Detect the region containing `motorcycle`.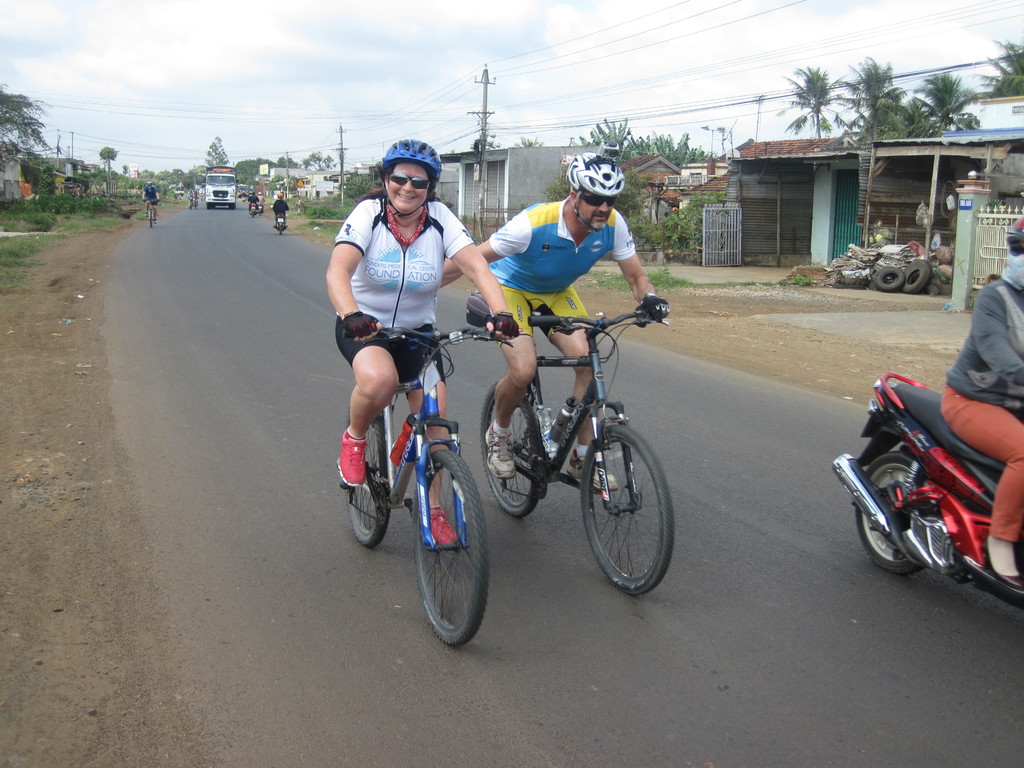
Rect(847, 344, 1023, 599).
